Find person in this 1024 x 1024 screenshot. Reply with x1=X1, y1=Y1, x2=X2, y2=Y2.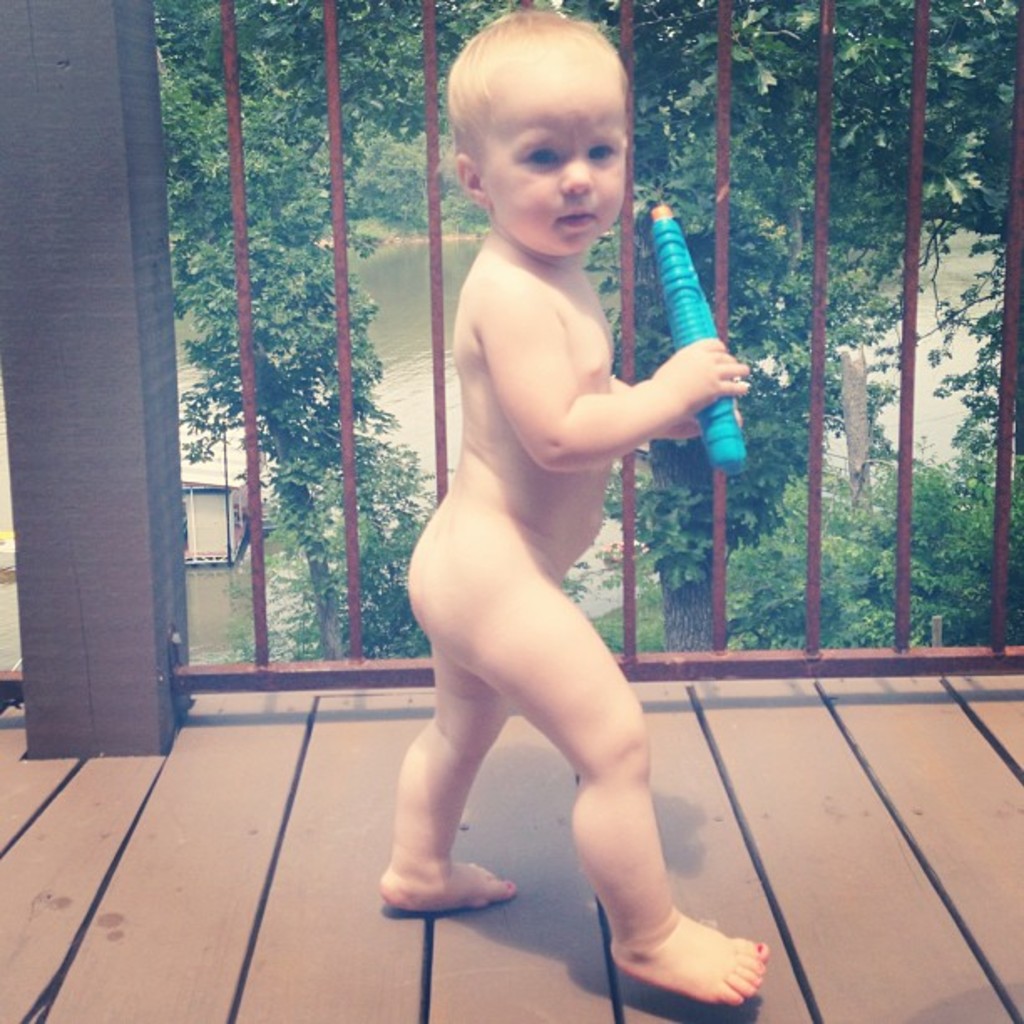
x1=373, y1=30, x2=758, y2=1023.
